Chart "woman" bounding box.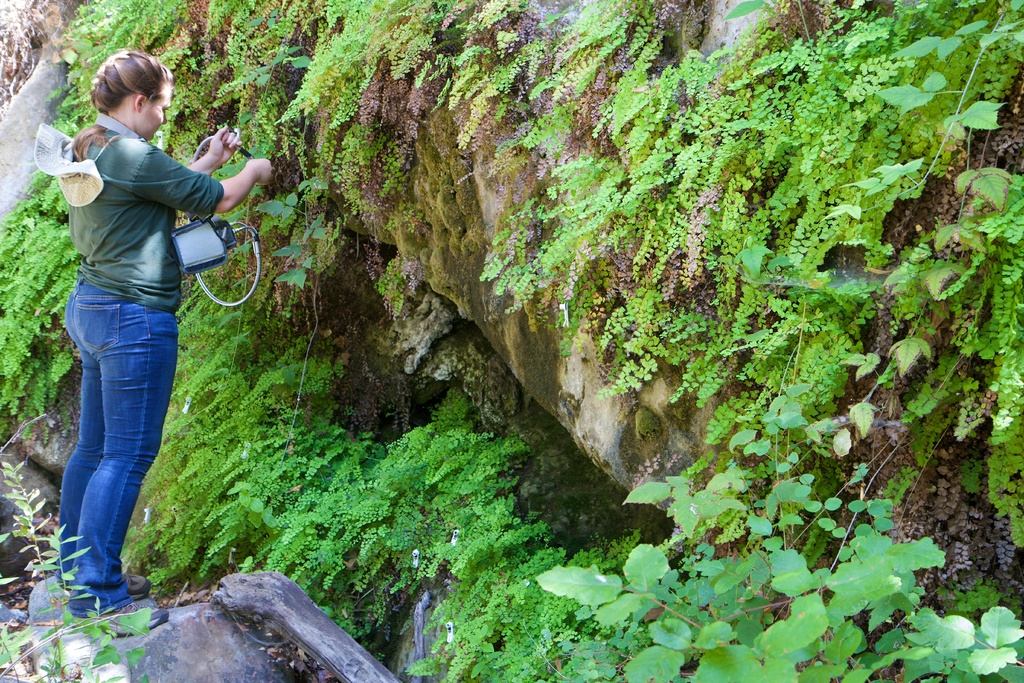
Charted: BBox(28, 58, 253, 604).
